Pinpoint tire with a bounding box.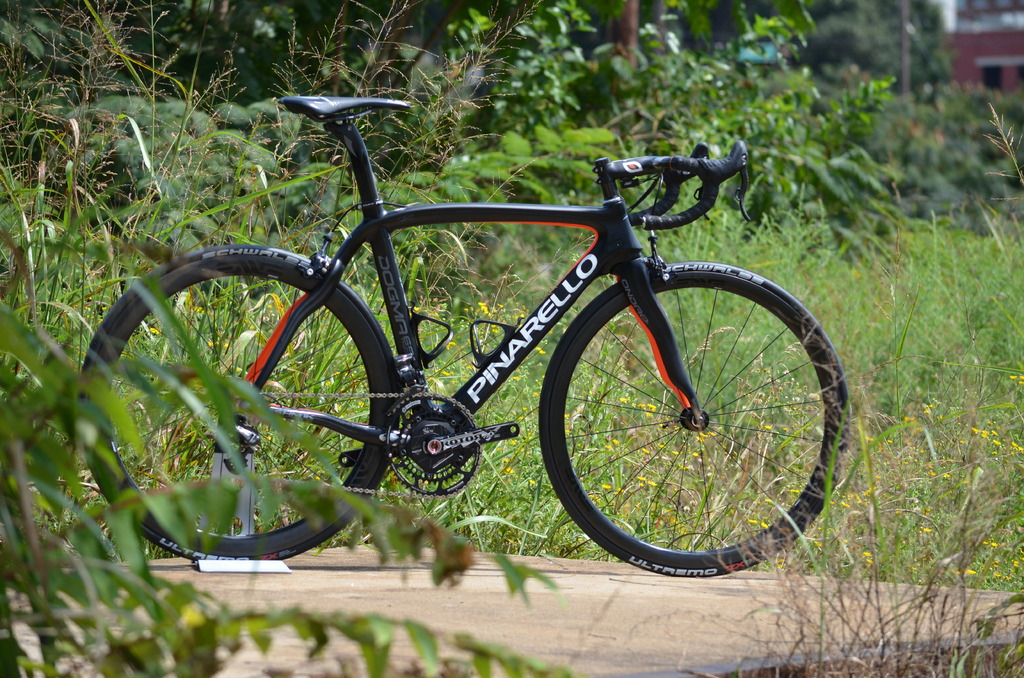
crop(78, 243, 397, 562).
